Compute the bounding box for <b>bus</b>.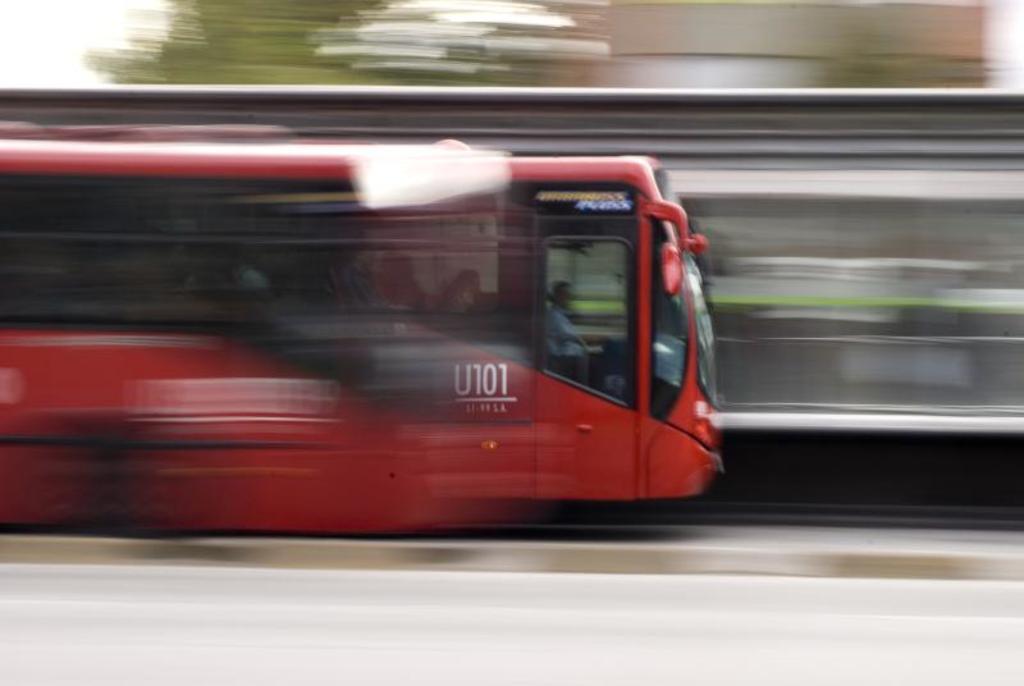
{"x1": 0, "y1": 122, "x2": 730, "y2": 539}.
